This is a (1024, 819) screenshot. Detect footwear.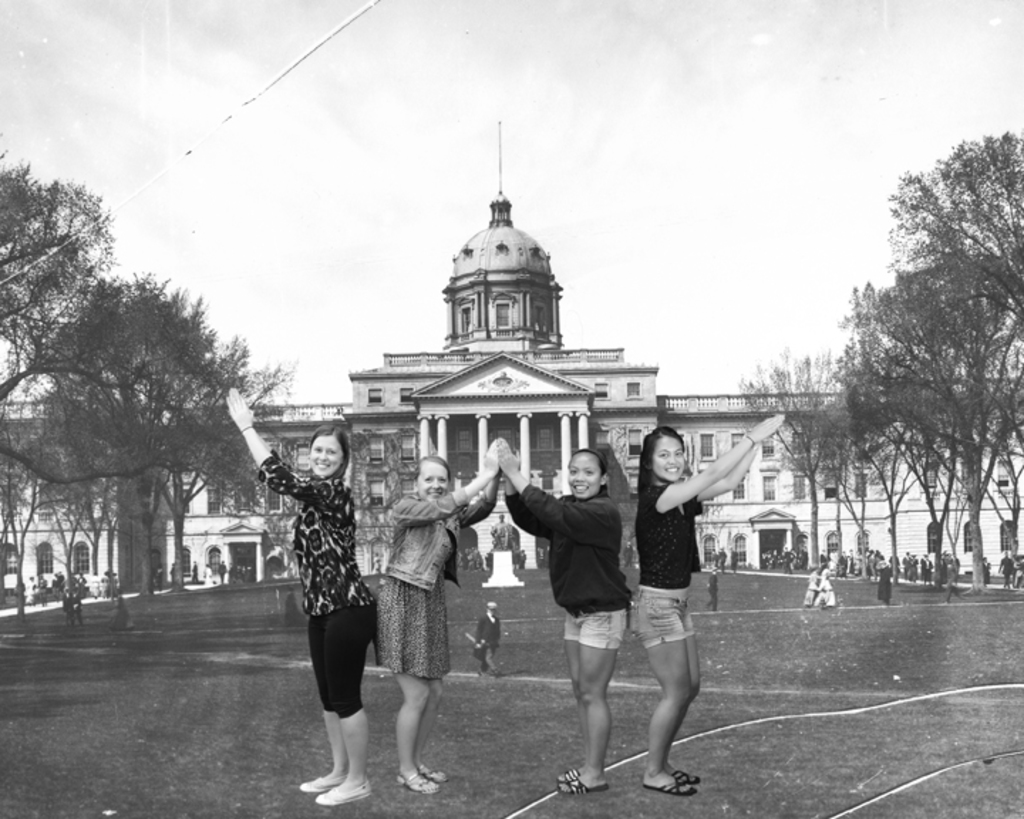
(556,769,583,783).
